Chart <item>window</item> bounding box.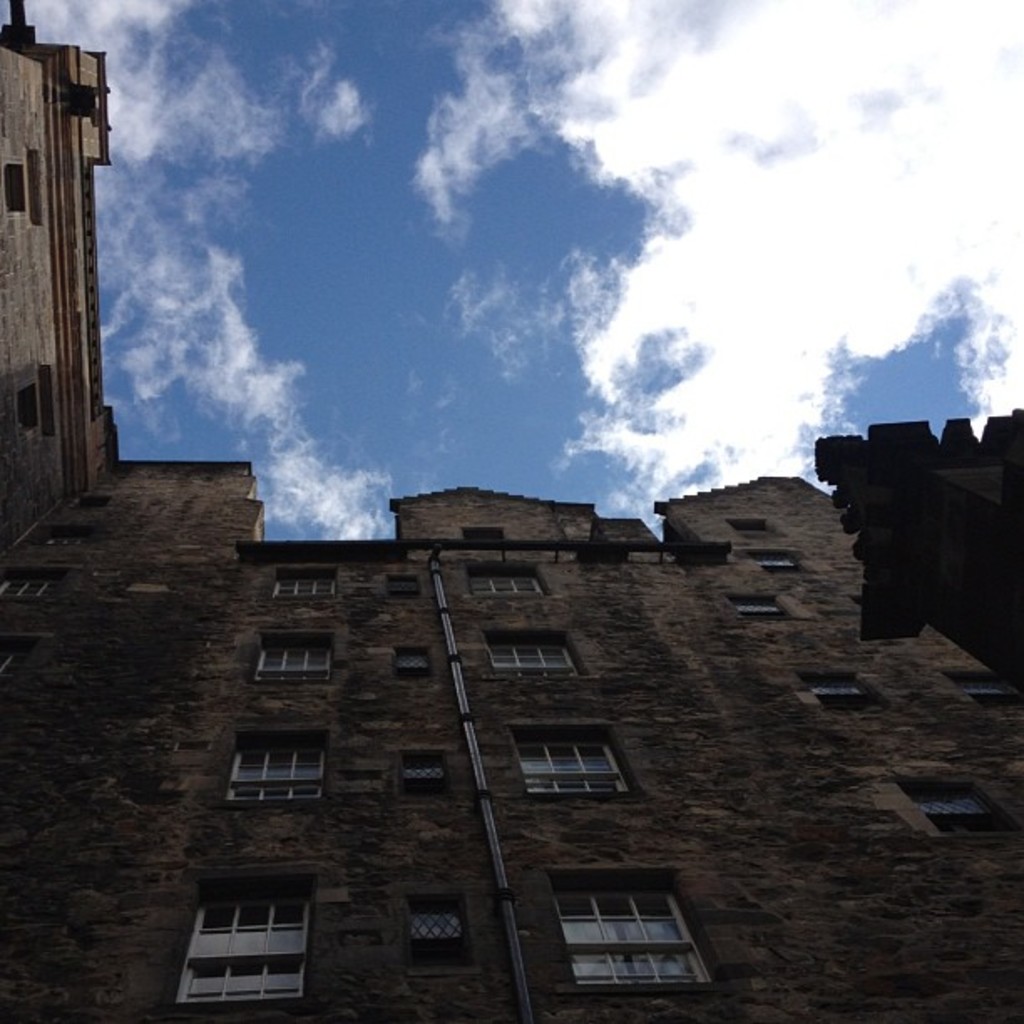
Charted: [x1=197, y1=713, x2=335, y2=813].
